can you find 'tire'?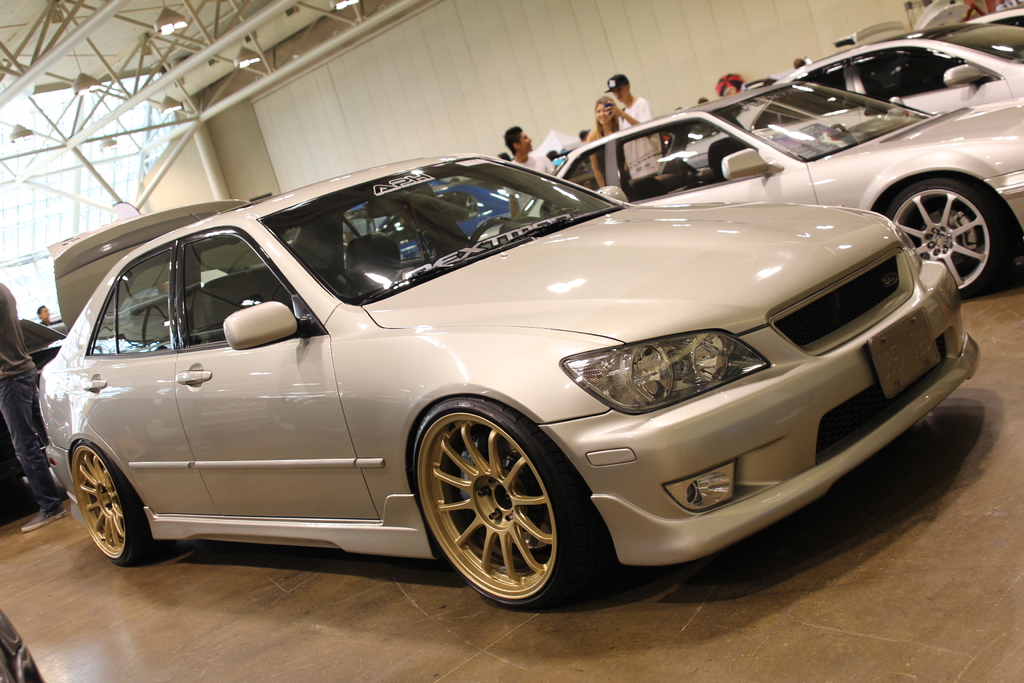
Yes, bounding box: {"left": 886, "top": 178, "right": 1010, "bottom": 300}.
